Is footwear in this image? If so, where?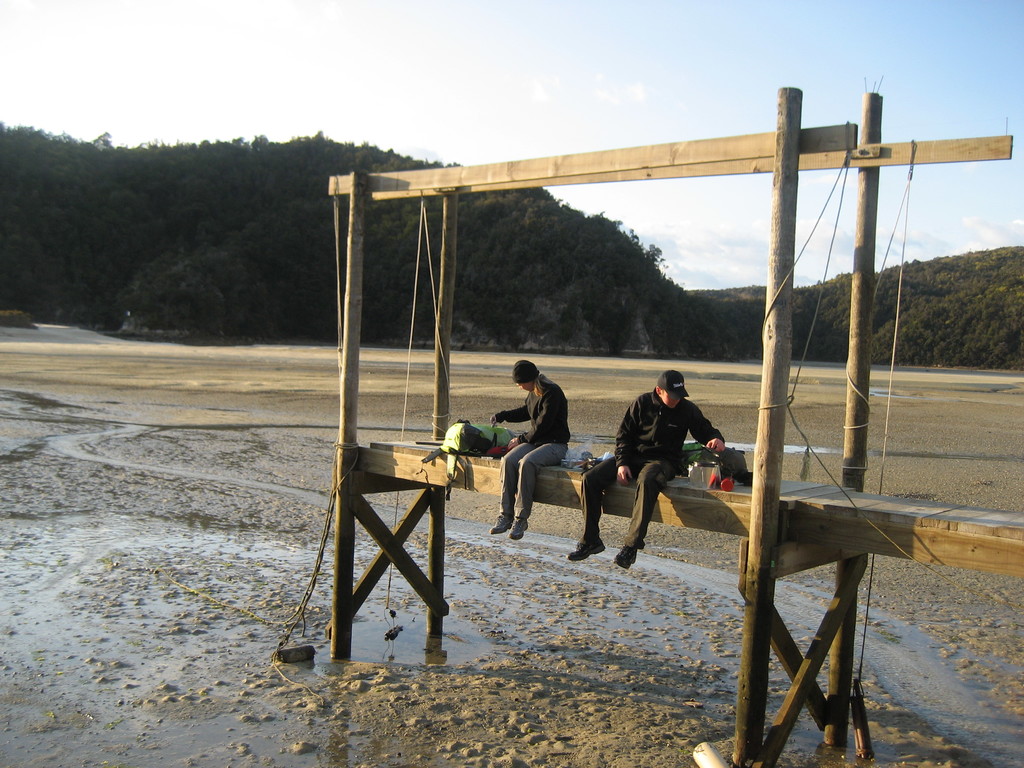
Yes, at (487, 512, 513, 534).
